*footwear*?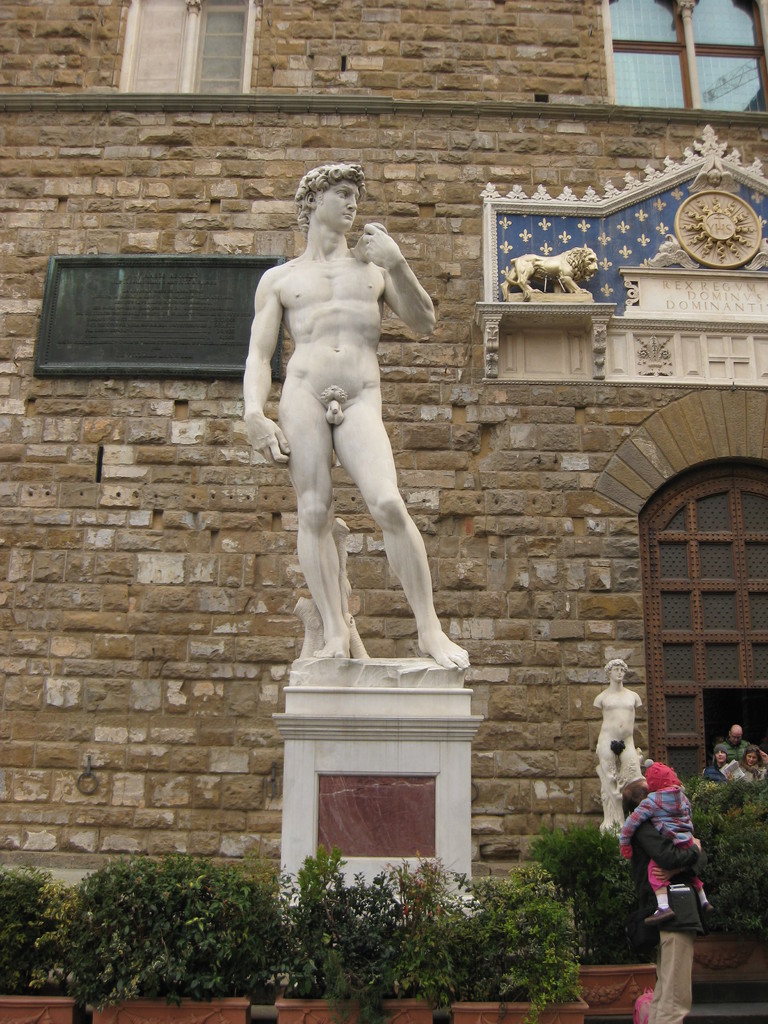
left=647, top=910, right=675, bottom=925
